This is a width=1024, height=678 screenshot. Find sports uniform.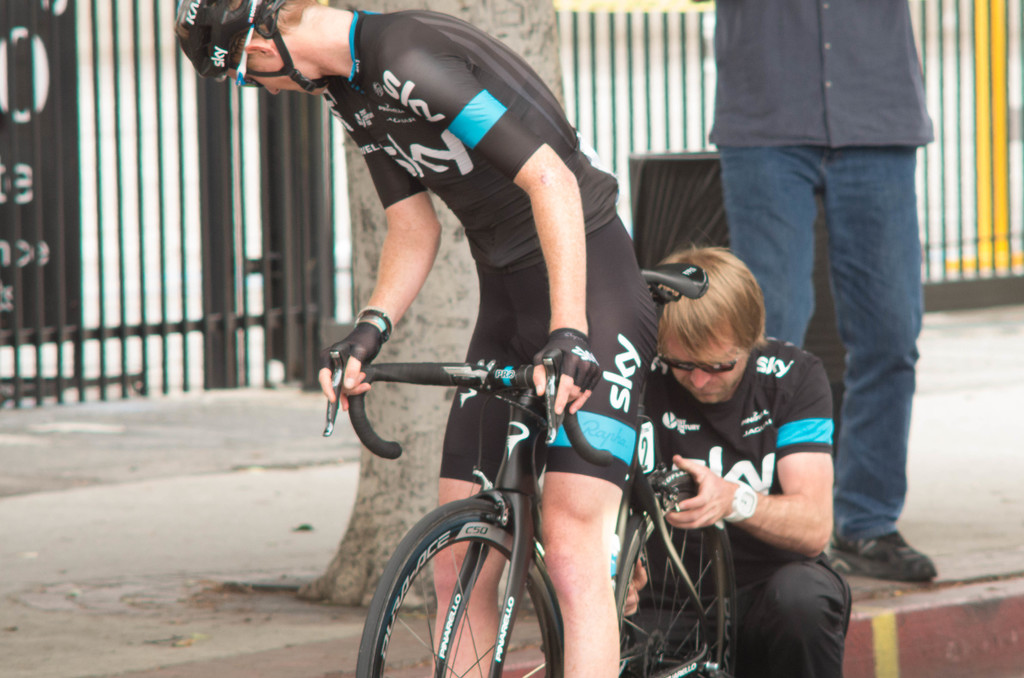
Bounding box: select_region(252, 0, 639, 469).
